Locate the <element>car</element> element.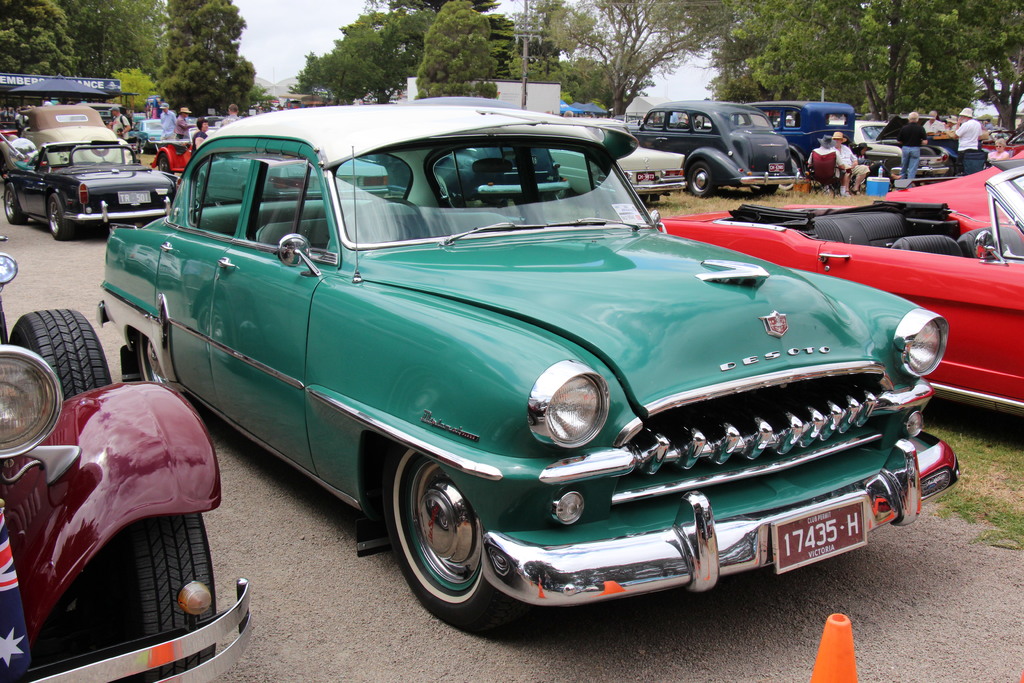
Element bbox: [502,101,726,206].
